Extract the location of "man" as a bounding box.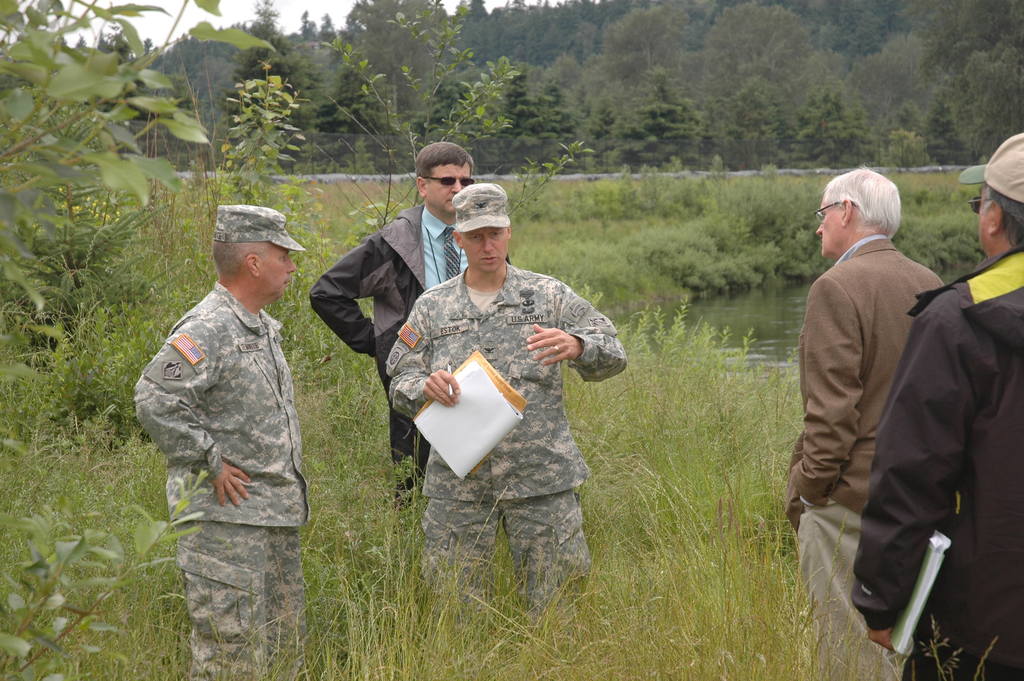
crop(132, 202, 306, 680).
